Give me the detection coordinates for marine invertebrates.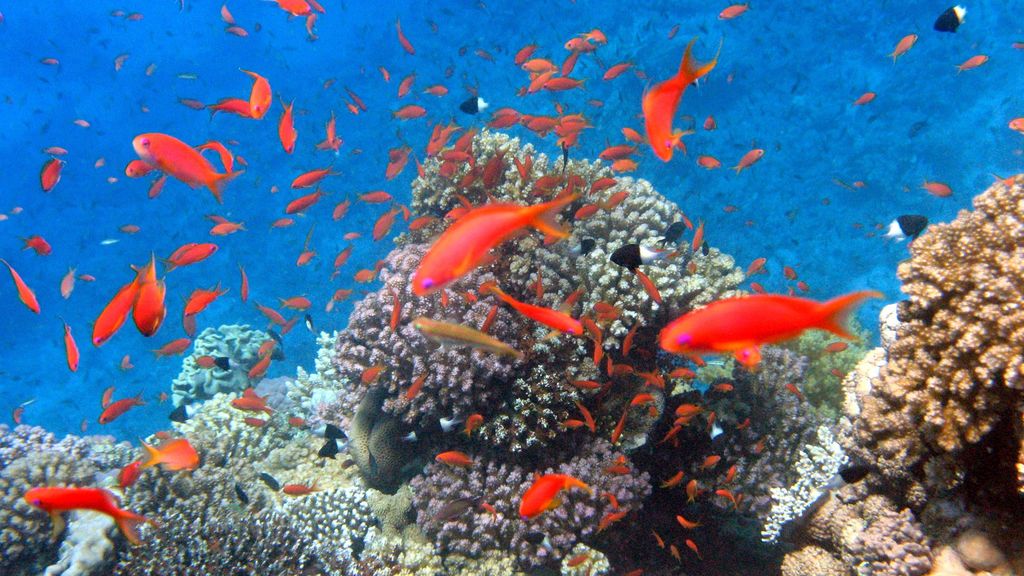
Rect(847, 173, 1011, 547).
